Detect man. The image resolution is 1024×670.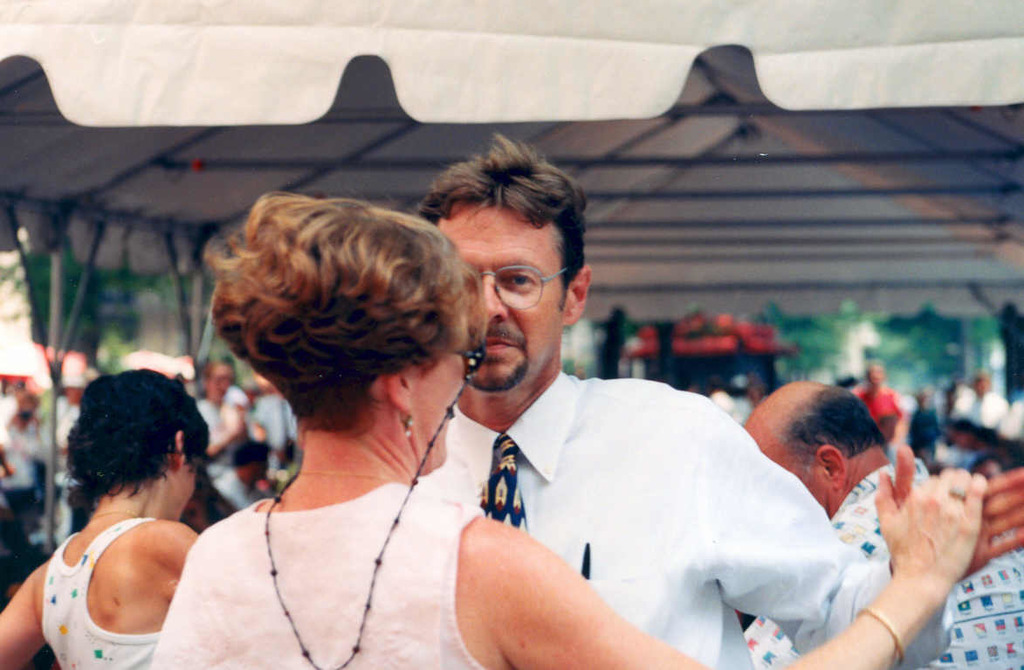
x1=739, y1=379, x2=1023, y2=669.
